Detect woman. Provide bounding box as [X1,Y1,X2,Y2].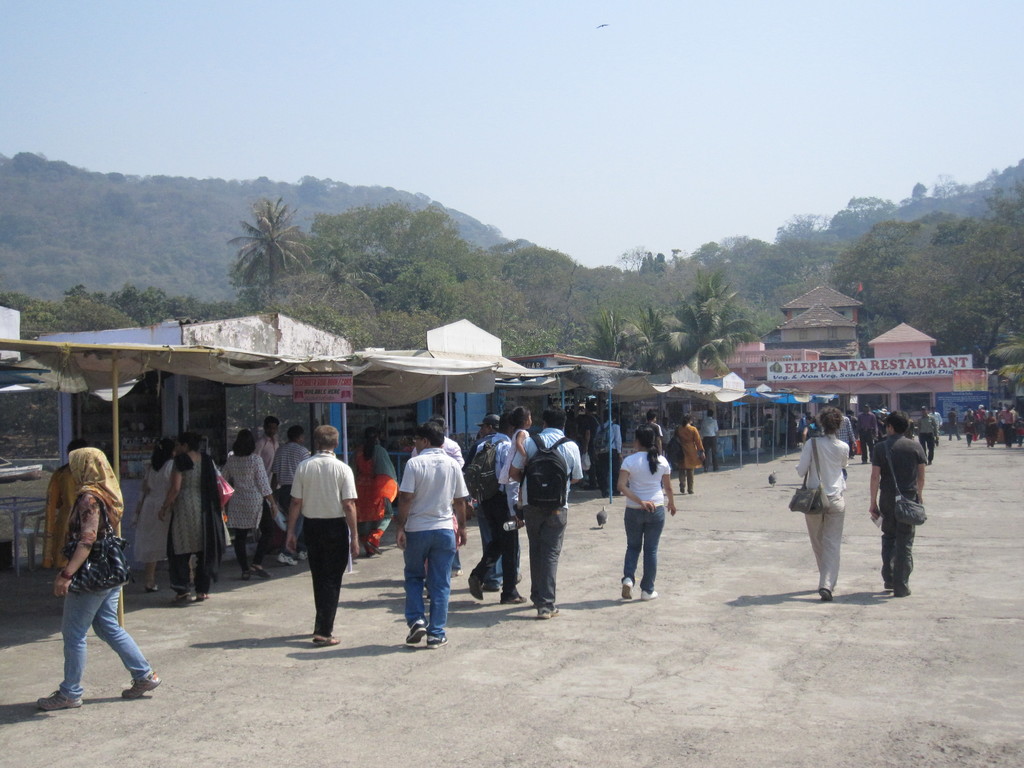
[973,408,981,440].
